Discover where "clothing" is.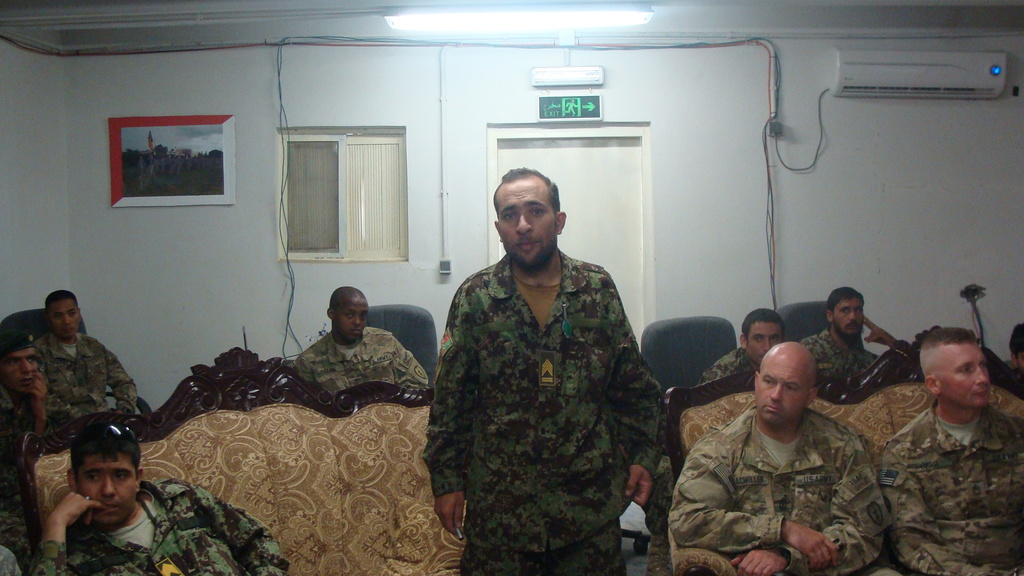
Discovered at detection(287, 332, 437, 404).
